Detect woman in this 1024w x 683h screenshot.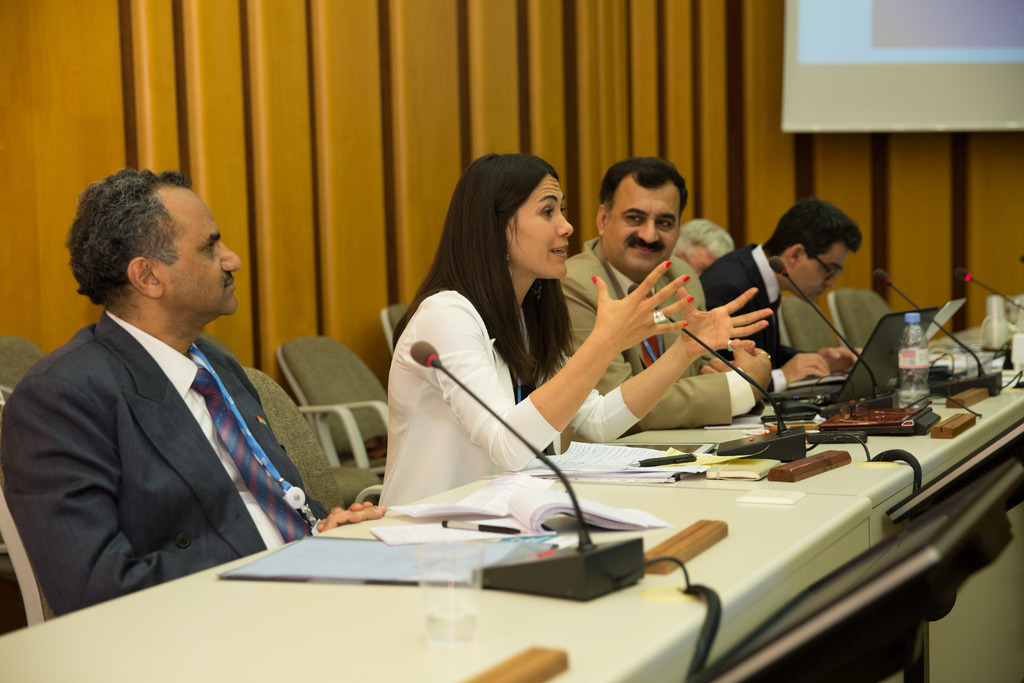
Detection: (449, 188, 734, 490).
